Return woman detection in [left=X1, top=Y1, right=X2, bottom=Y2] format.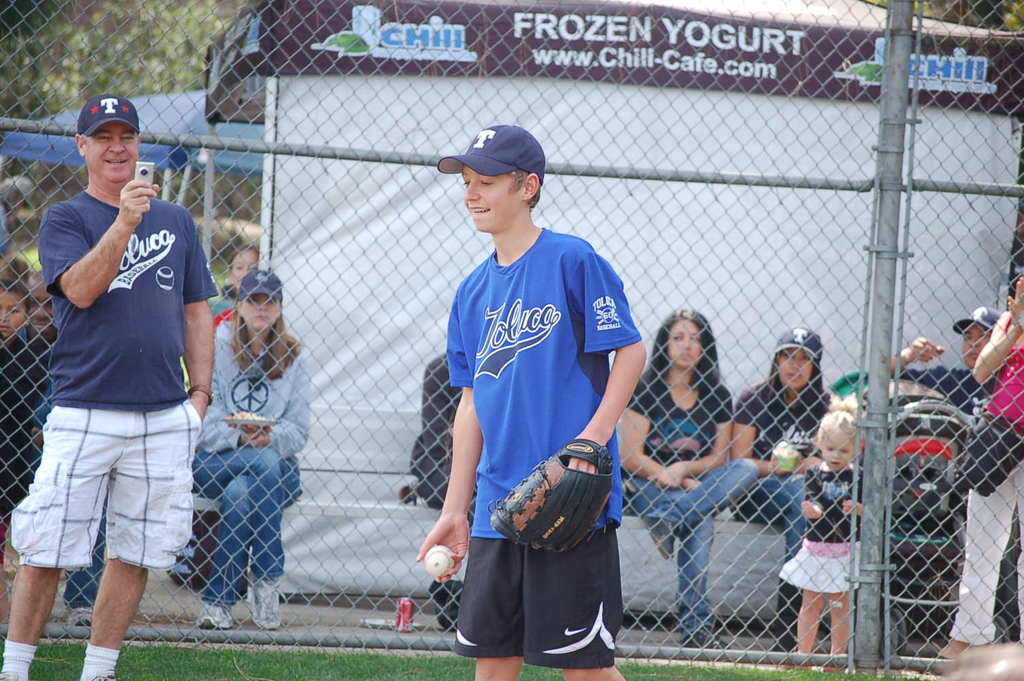
[left=0, top=174, right=36, bottom=256].
